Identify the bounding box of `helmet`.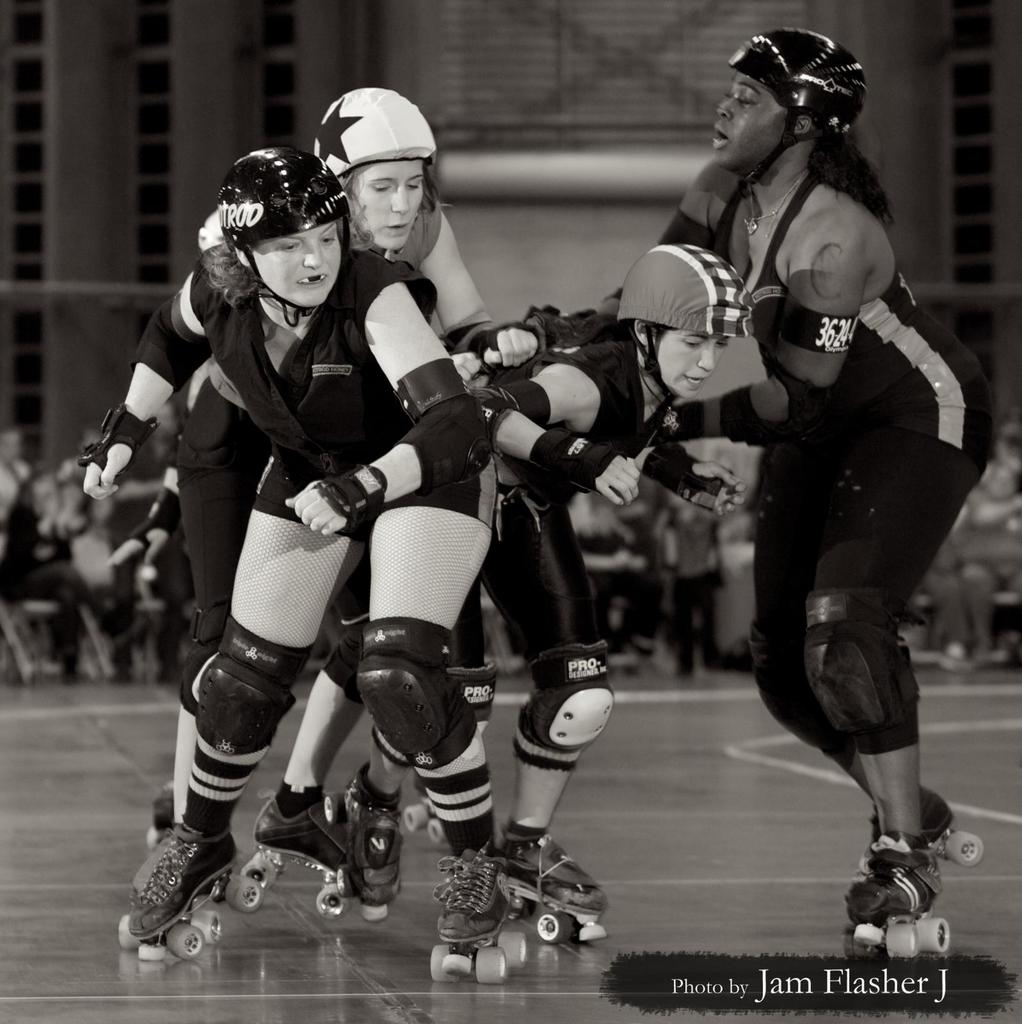
detection(201, 149, 350, 323).
